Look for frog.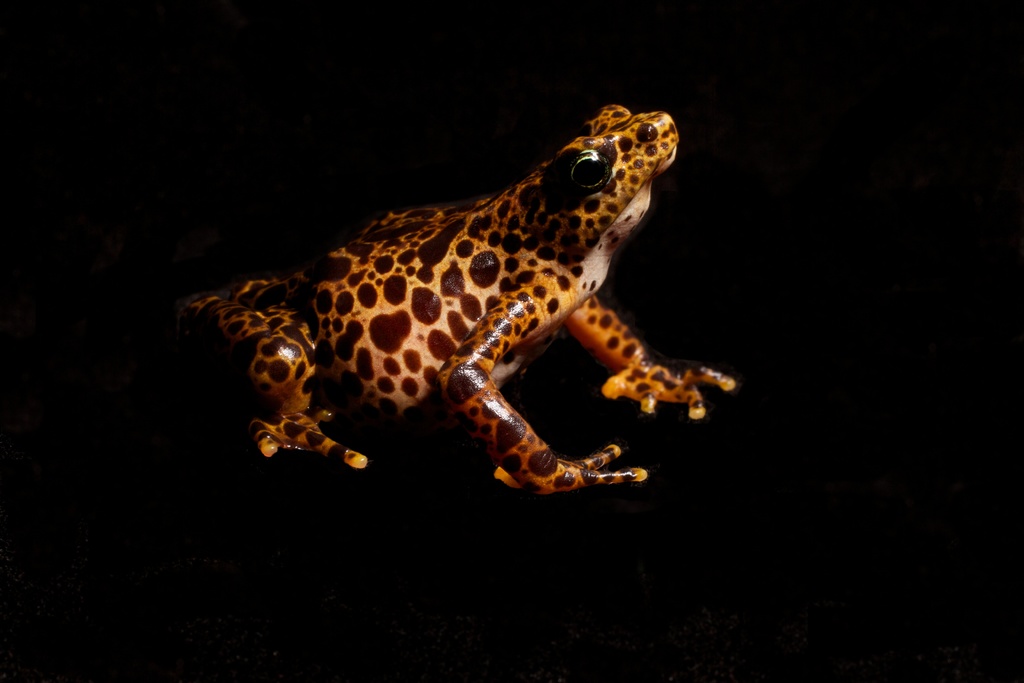
Found: select_region(174, 102, 739, 498).
